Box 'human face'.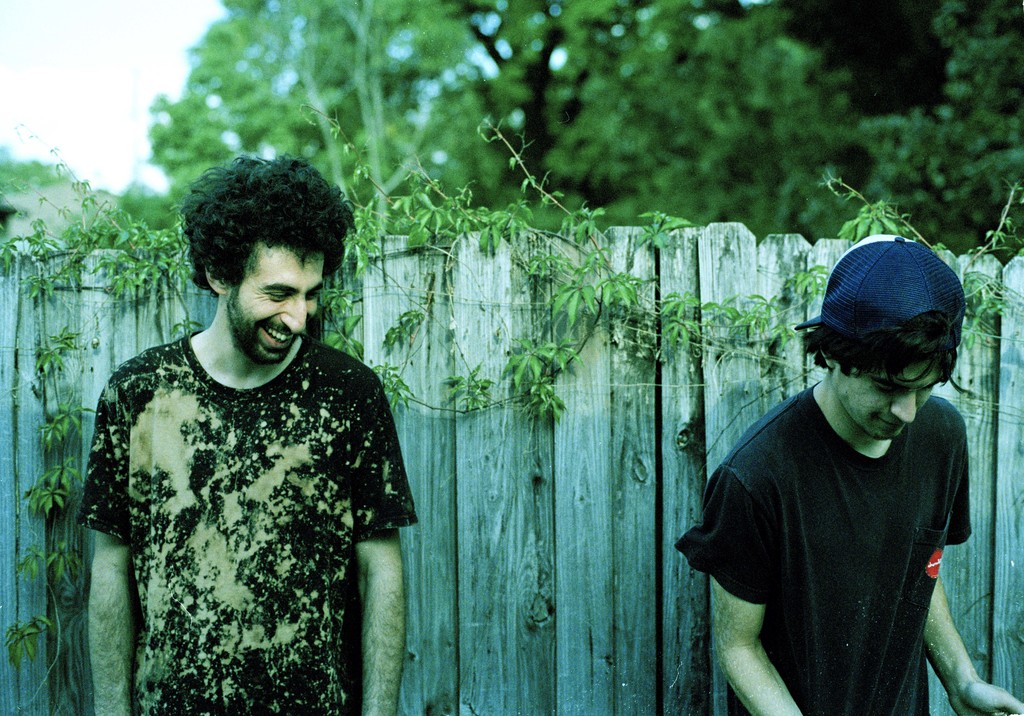
locate(236, 242, 325, 367).
